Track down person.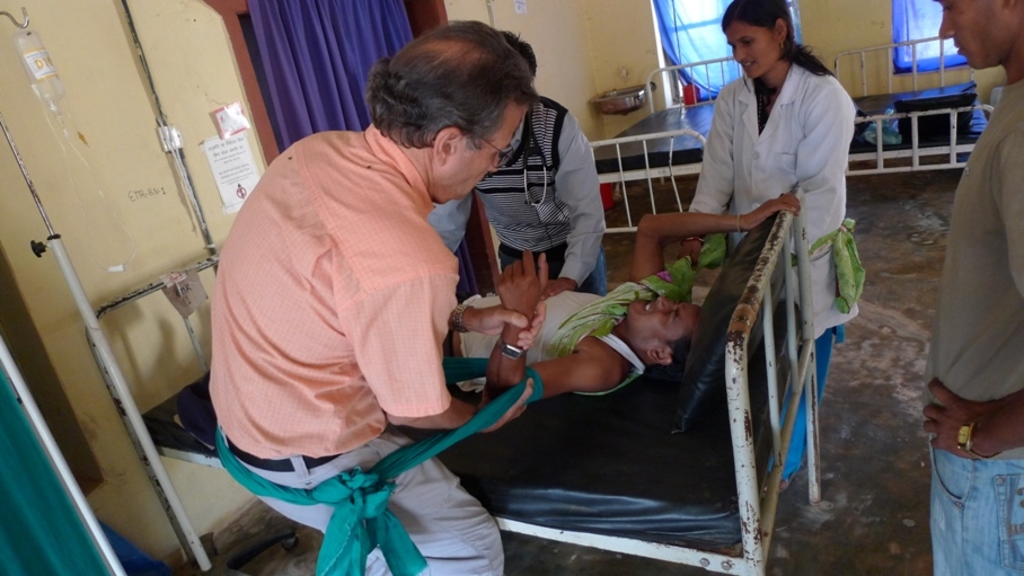
Tracked to Rect(444, 190, 798, 405).
